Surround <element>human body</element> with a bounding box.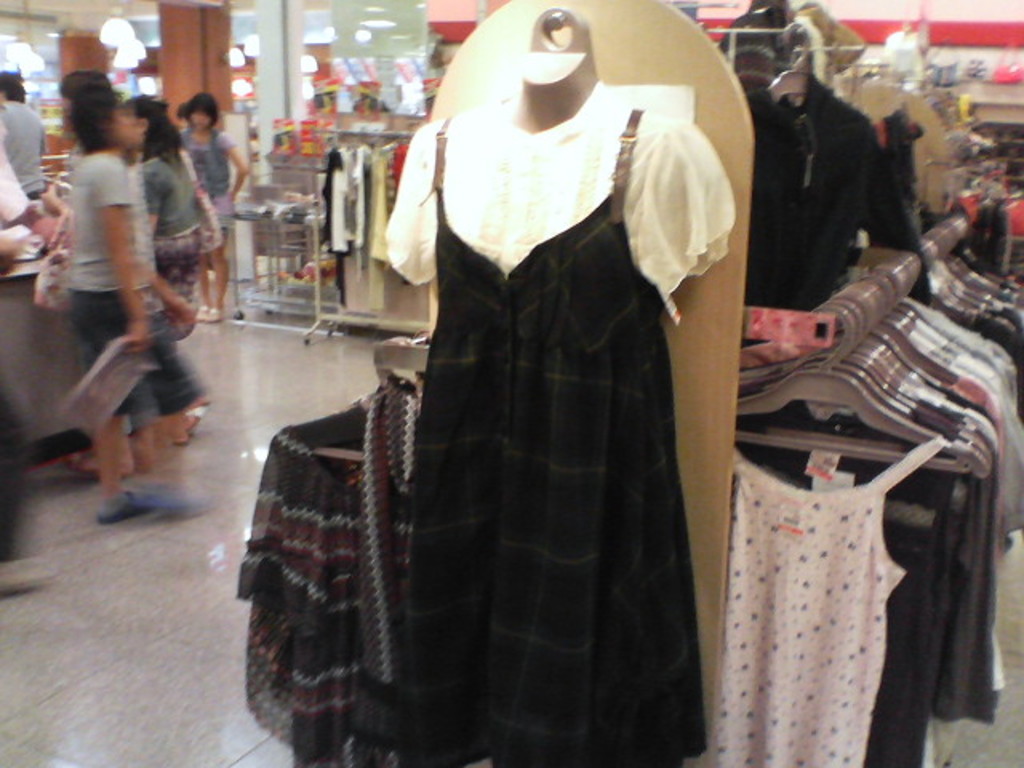
<region>67, 88, 205, 528</region>.
